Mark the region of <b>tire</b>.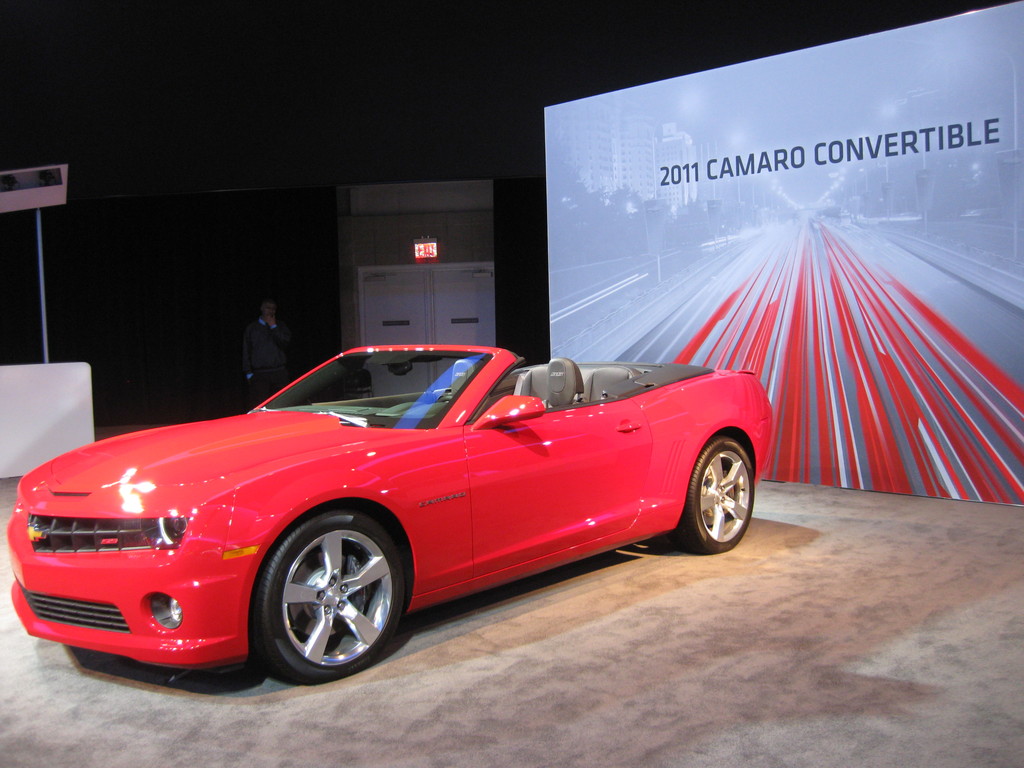
Region: [250,512,413,685].
